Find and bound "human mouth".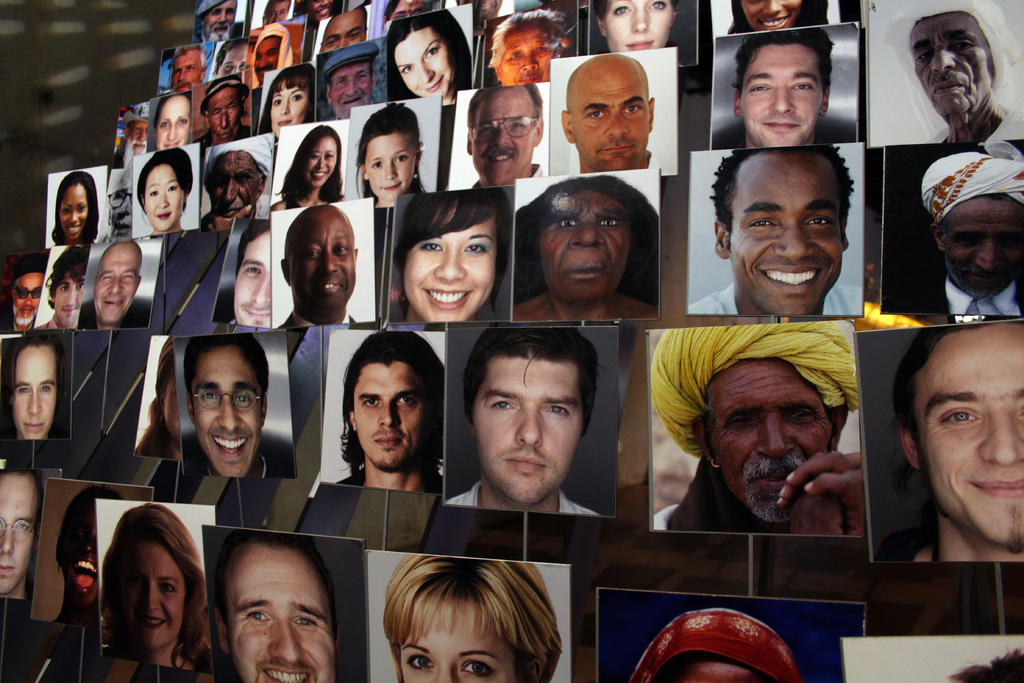
Bound: [384, 183, 404, 190].
